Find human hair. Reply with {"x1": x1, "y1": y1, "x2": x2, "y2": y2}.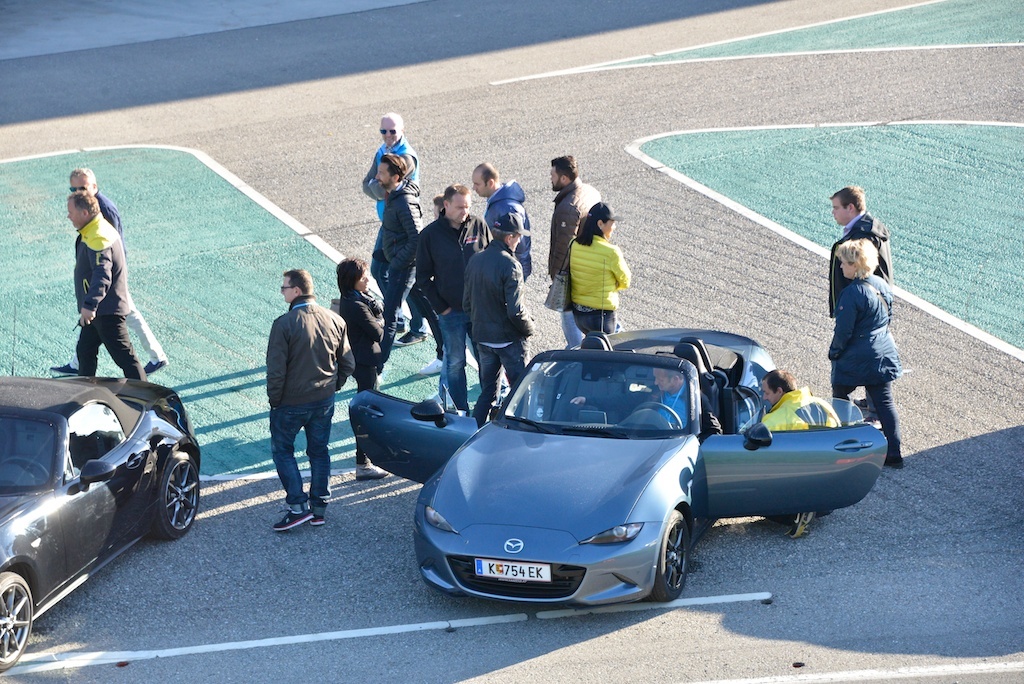
{"x1": 477, "y1": 158, "x2": 500, "y2": 186}.
